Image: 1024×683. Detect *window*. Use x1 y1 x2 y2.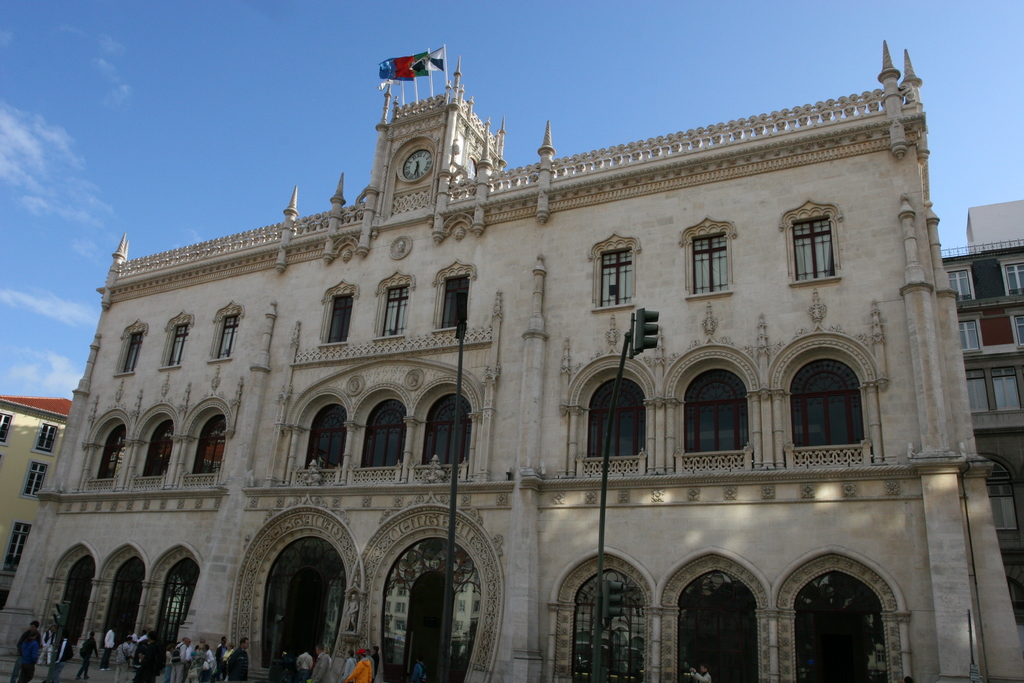
989 452 1023 531.
